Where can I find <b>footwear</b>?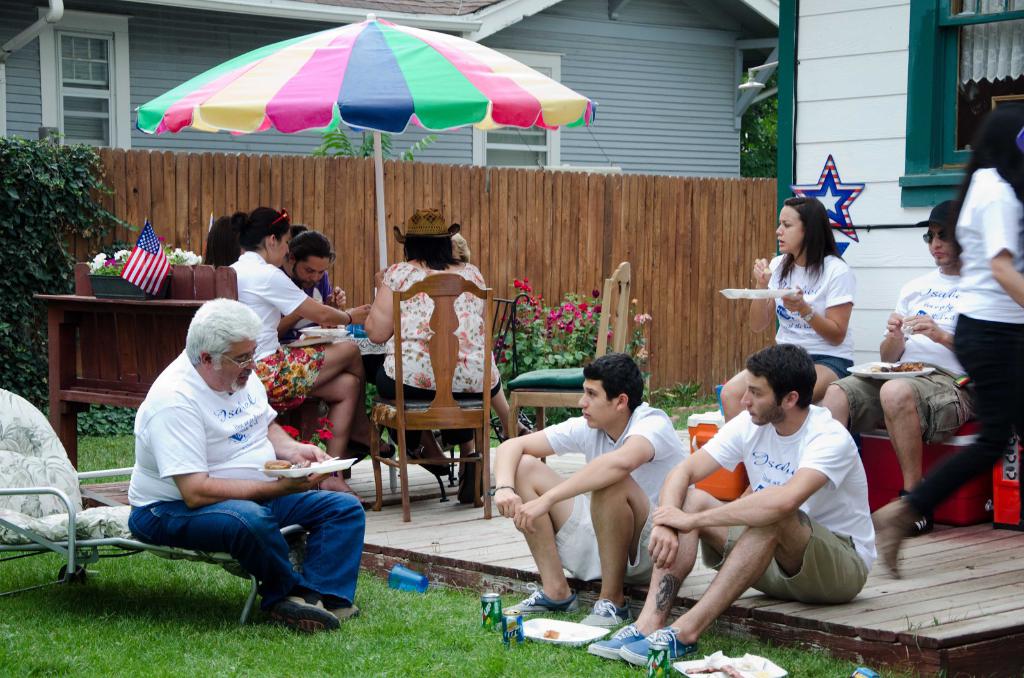
You can find it at bbox=(581, 595, 639, 633).
